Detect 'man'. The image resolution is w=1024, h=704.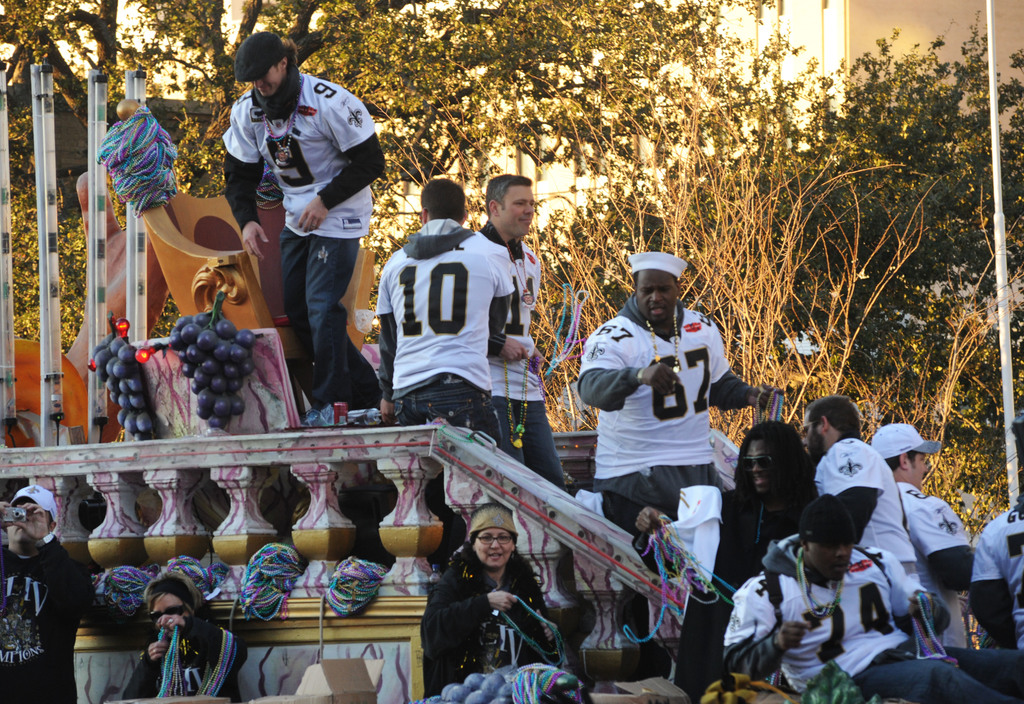
<region>575, 249, 786, 538</region>.
